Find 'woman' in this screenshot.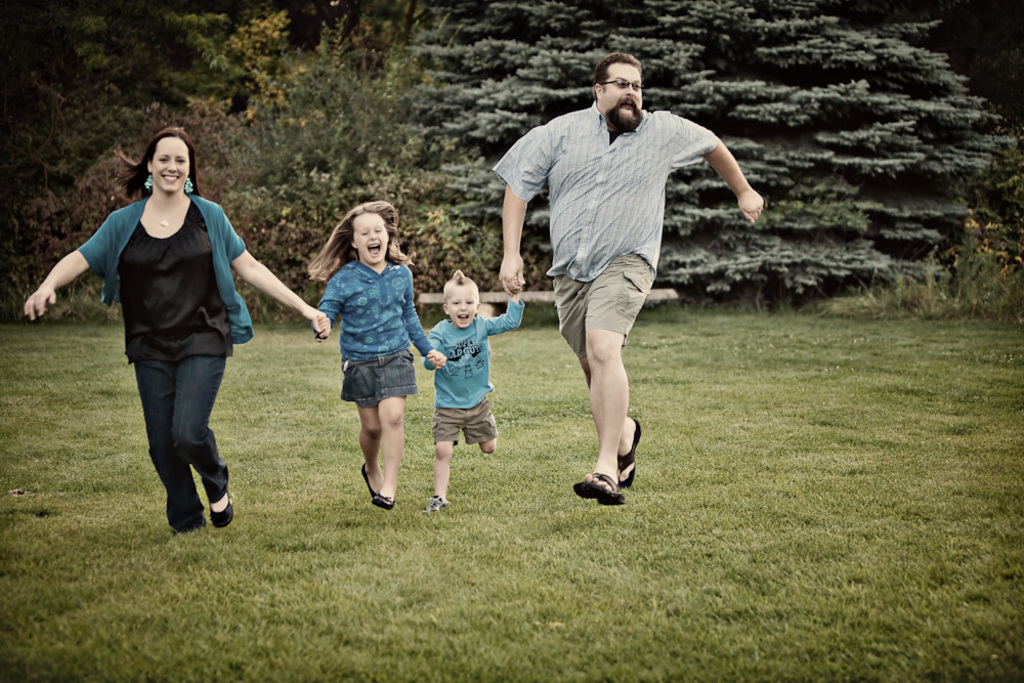
The bounding box for 'woman' is [x1=2, y1=108, x2=352, y2=541].
